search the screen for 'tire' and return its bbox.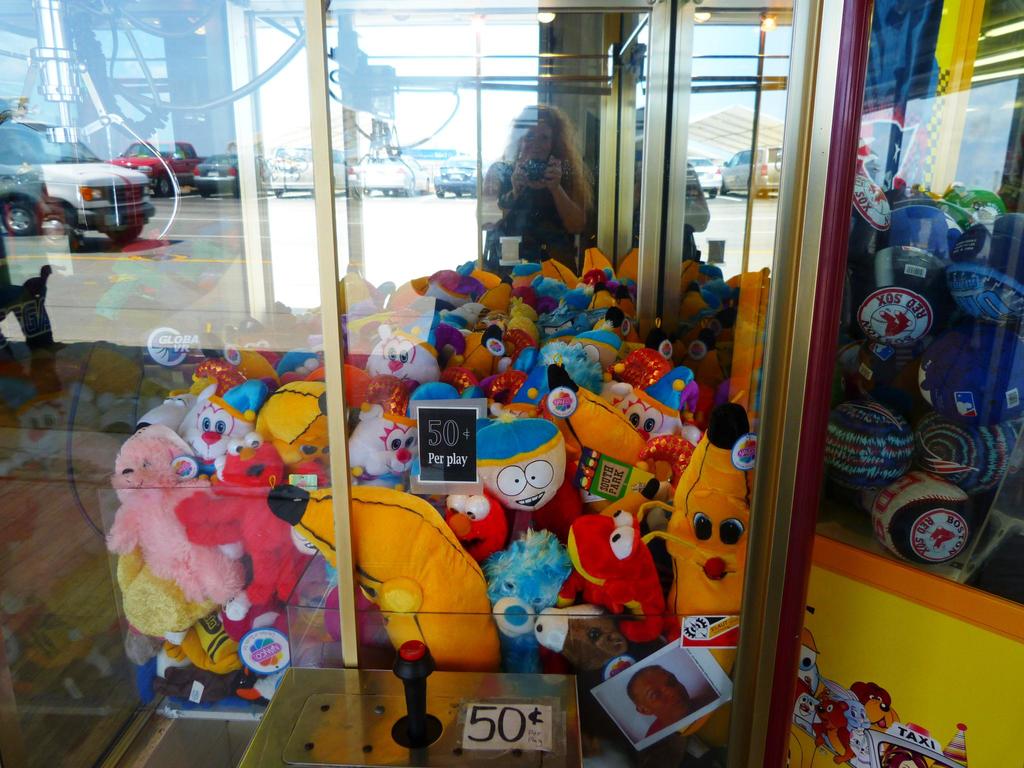
Found: detection(435, 187, 445, 200).
